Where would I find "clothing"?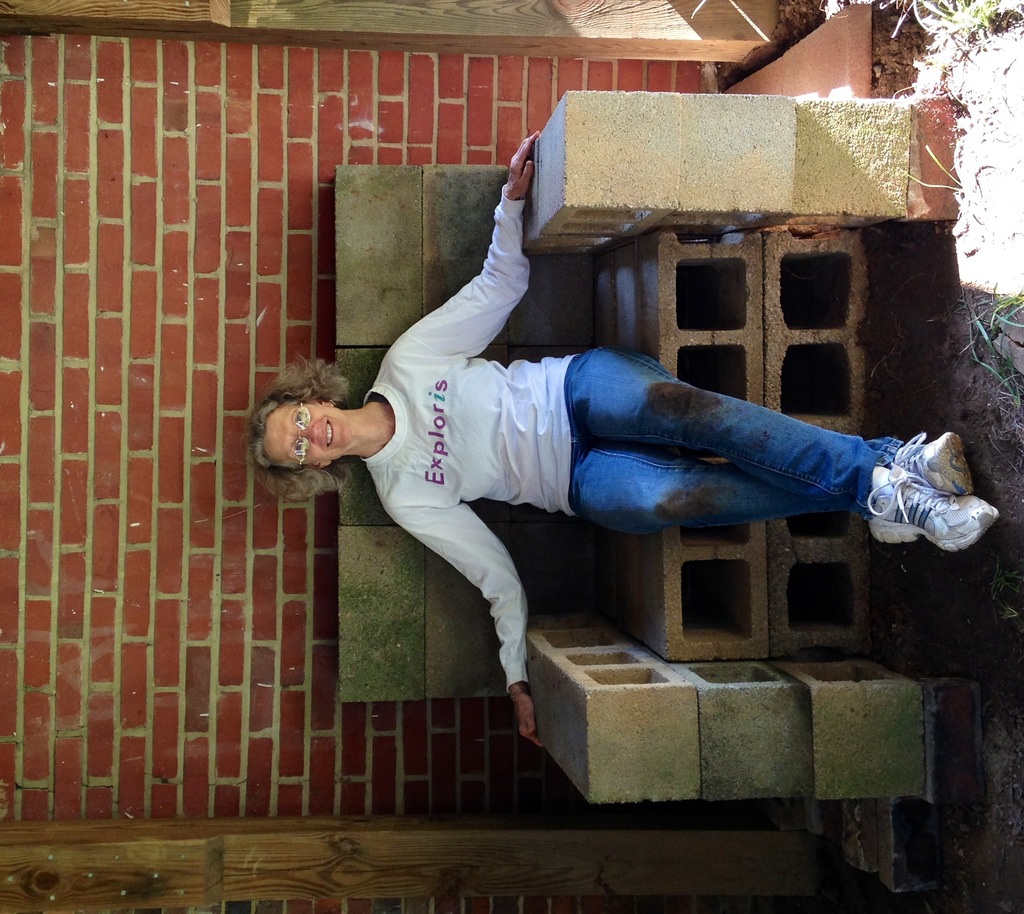
At 326/263/931/648.
